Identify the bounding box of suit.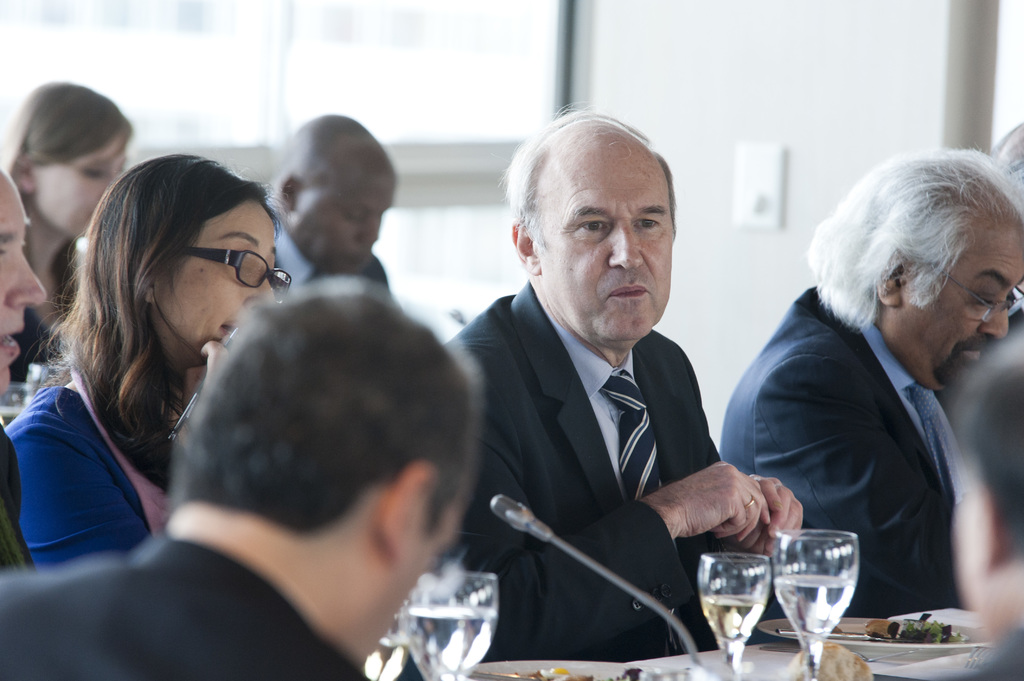
select_region(718, 285, 961, 618).
